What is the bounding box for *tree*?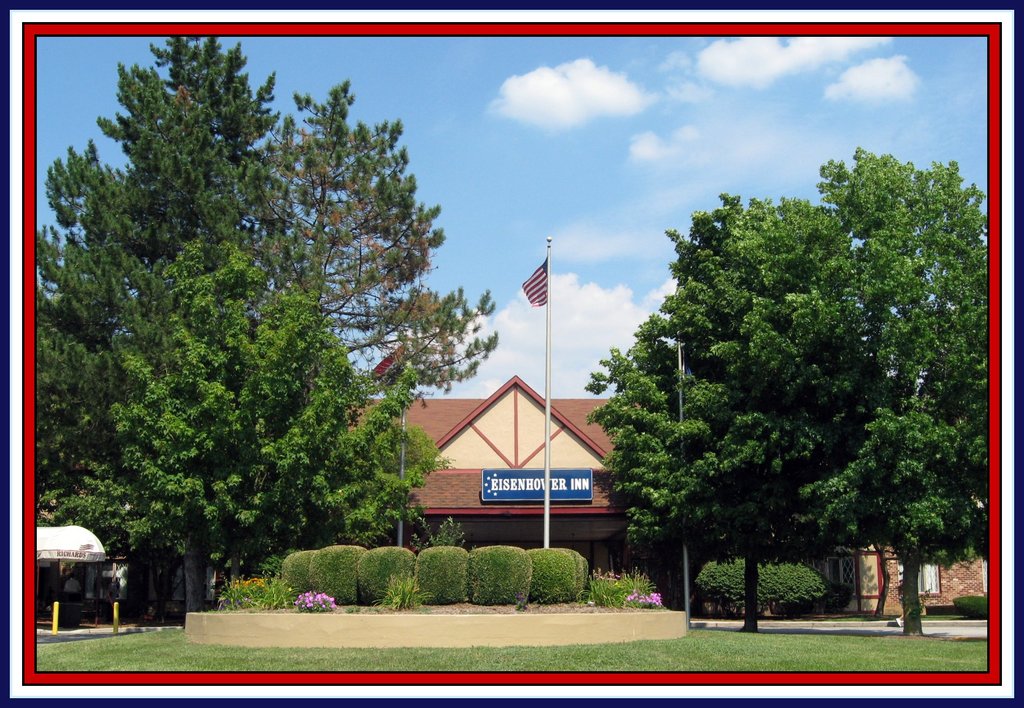
<region>792, 322, 936, 622</region>.
